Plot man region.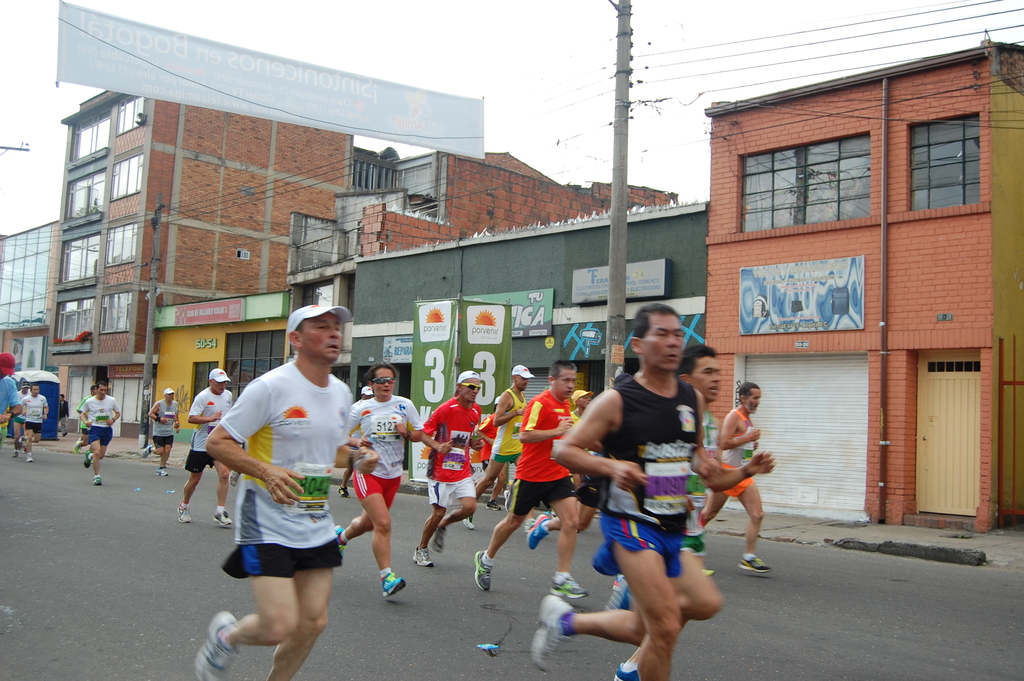
Plotted at Rect(530, 302, 726, 680).
